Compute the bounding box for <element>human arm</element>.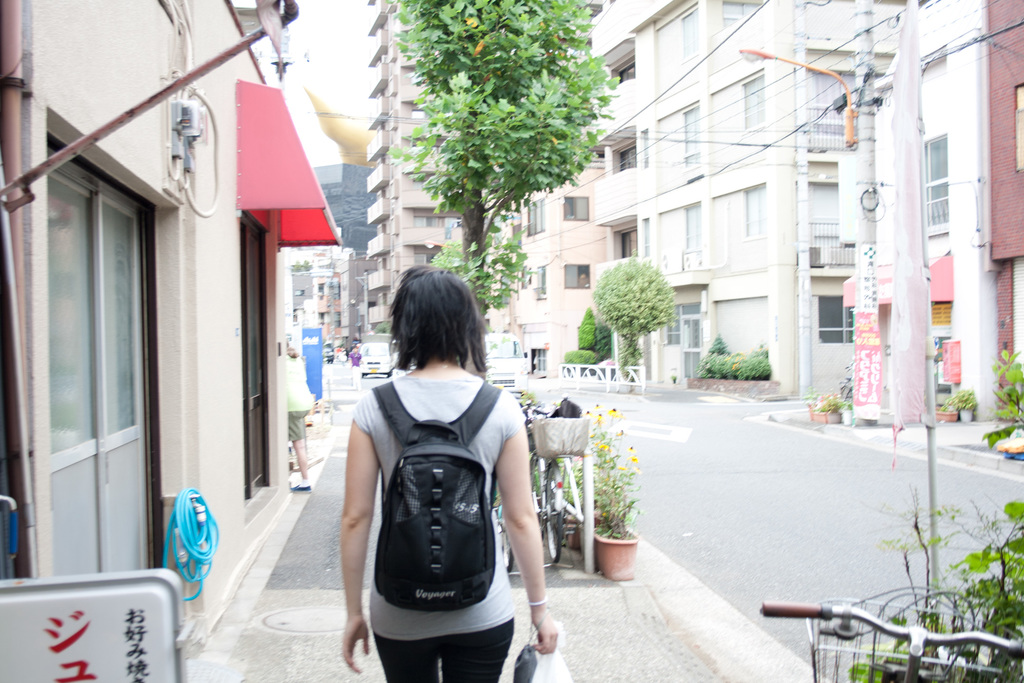
501,479,555,656.
